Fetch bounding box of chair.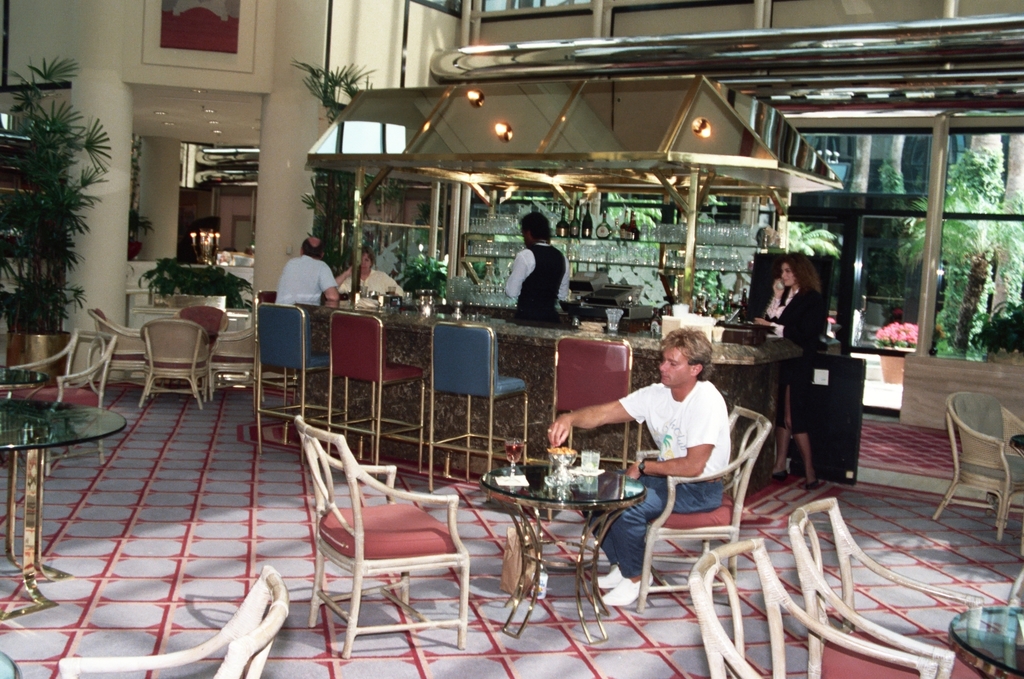
Bbox: [425, 321, 534, 492].
